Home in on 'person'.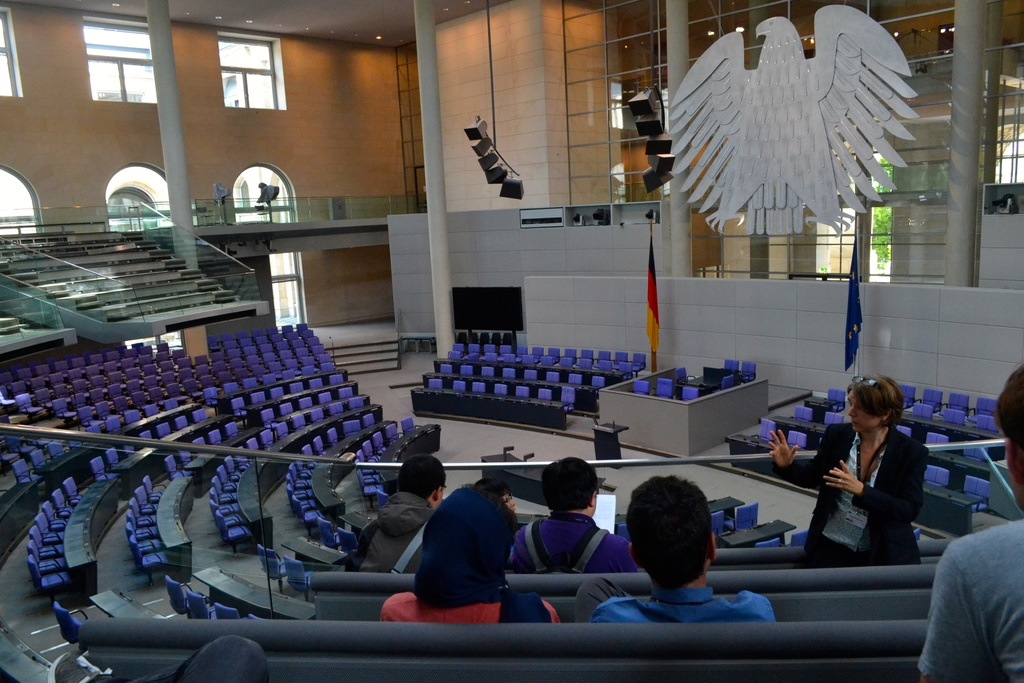
Homed in at x1=353 y1=460 x2=449 y2=572.
